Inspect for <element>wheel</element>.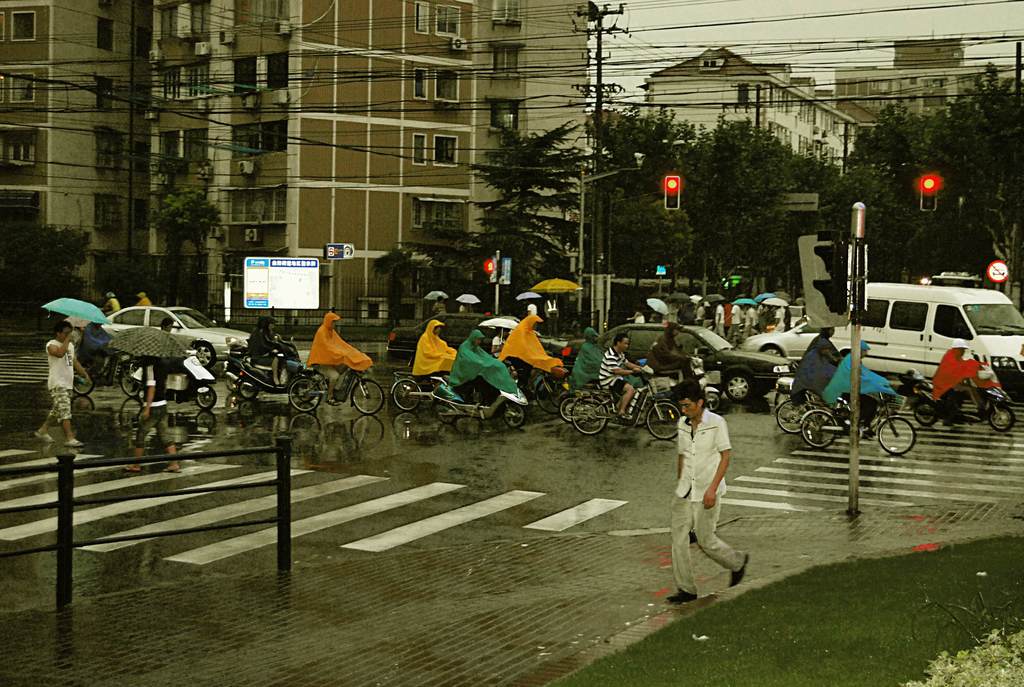
Inspection: 646 400 685 441.
